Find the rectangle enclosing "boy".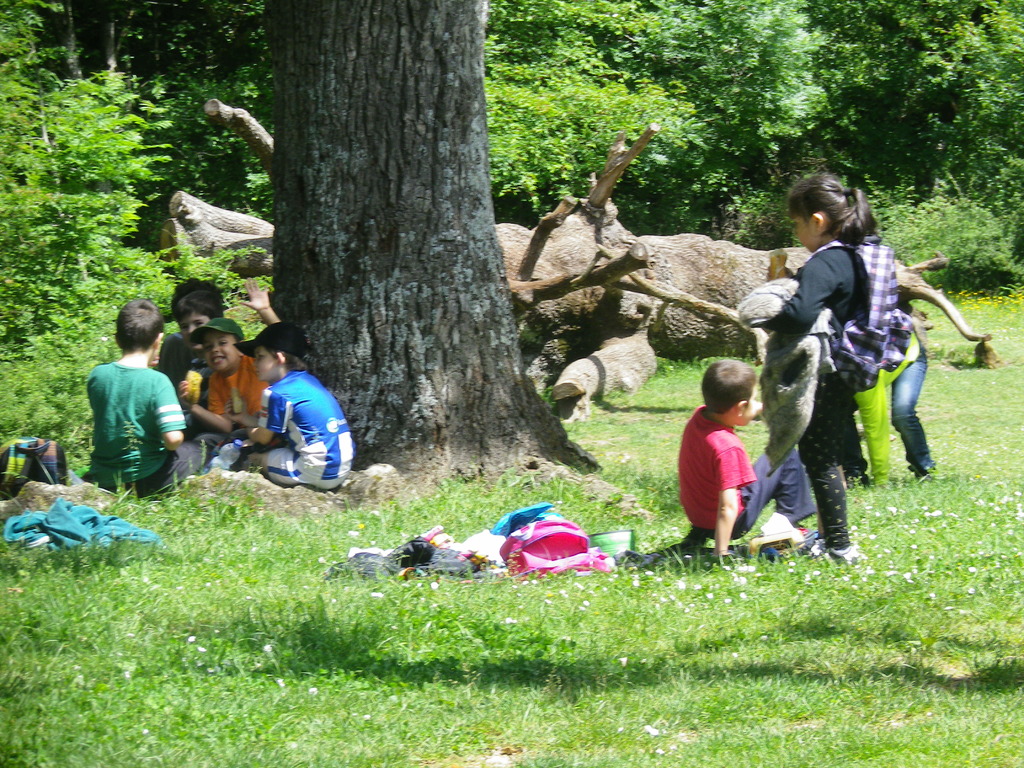
(179, 280, 281, 454).
